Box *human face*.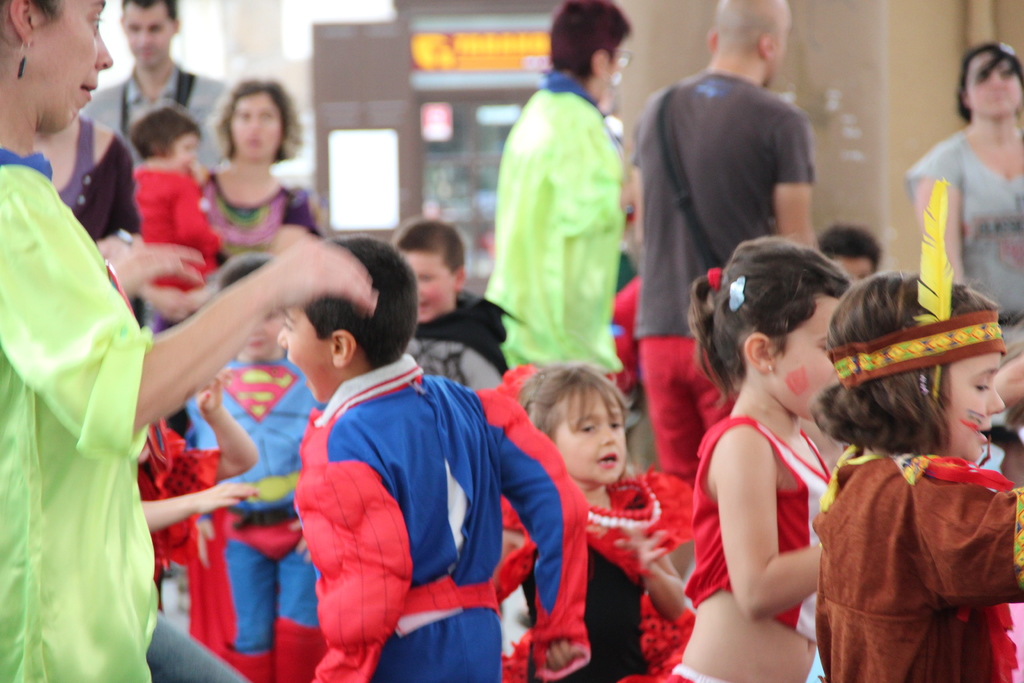
559 383 636 478.
